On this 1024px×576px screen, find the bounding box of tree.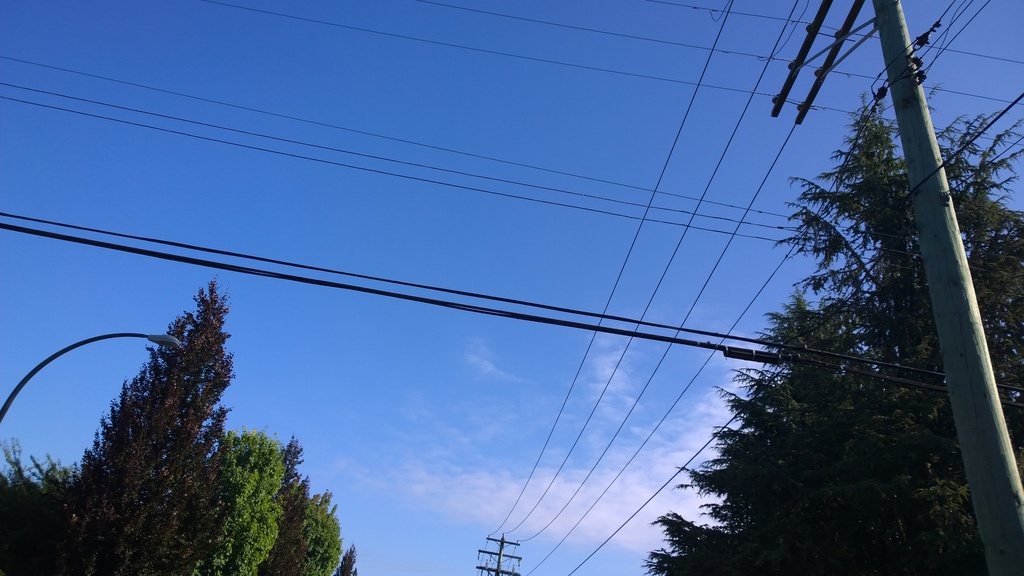
Bounding box: bbox=(0, 438, 76, 575).
